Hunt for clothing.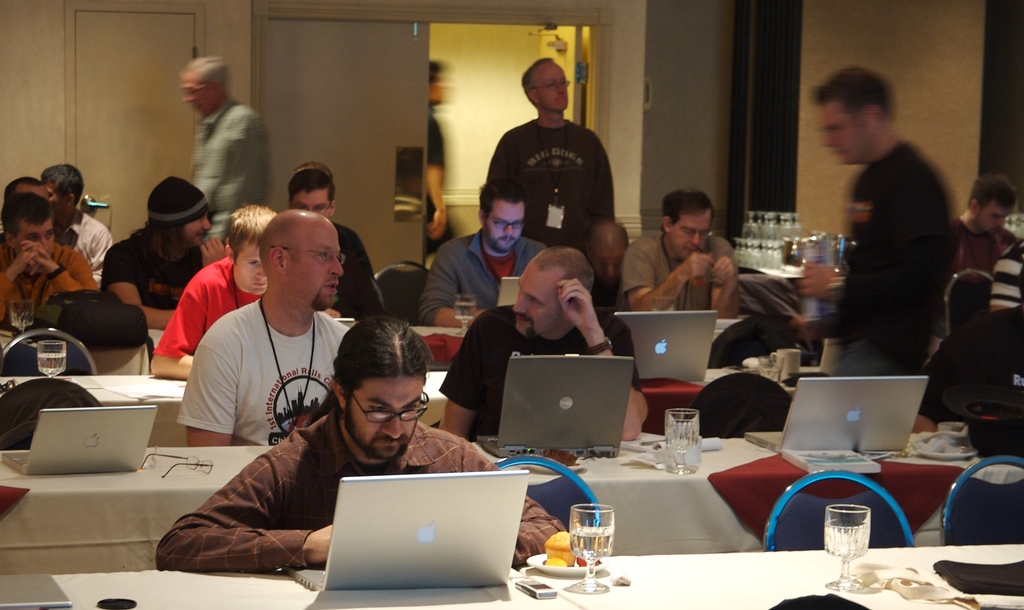
Hunted down at l=446, t=293, r=645, b=445.
